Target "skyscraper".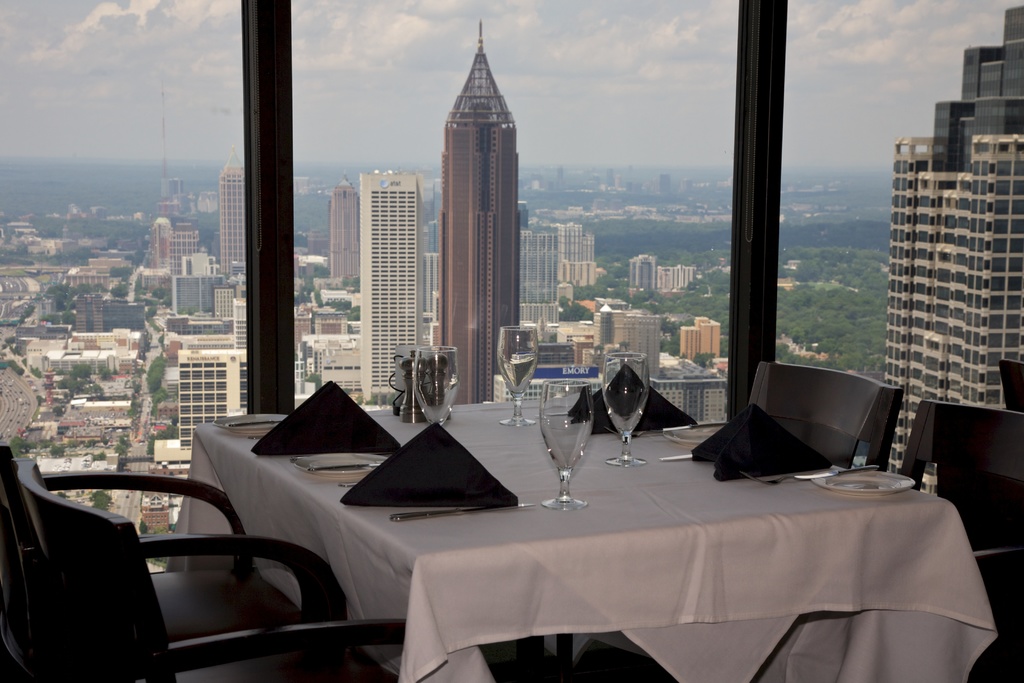
Target region: 326 179 369 288.
